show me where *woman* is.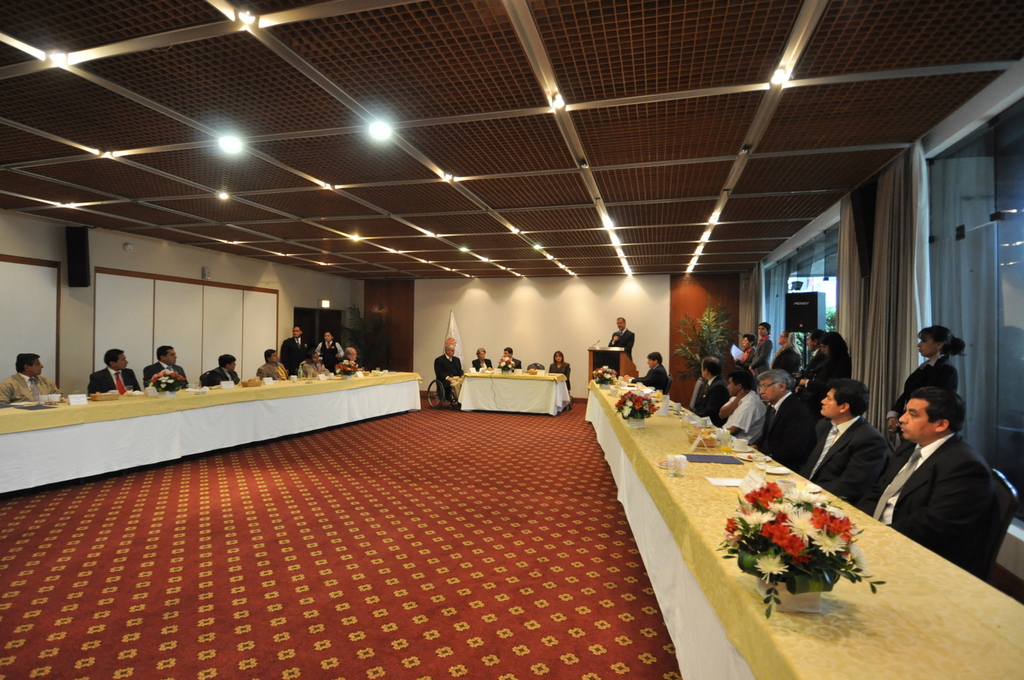
*woman* is at bbox(471, 347, 493, 372).
